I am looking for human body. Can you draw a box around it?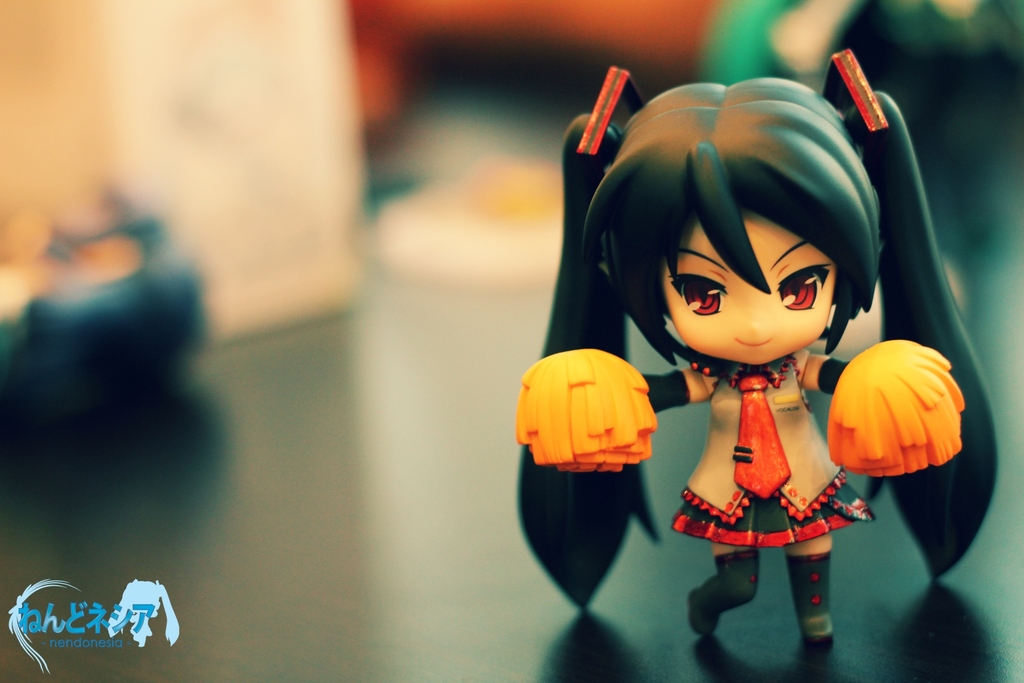
Sure, the bounding box is pyautogui.locateOnScreen(556, 84, 961, 661).
